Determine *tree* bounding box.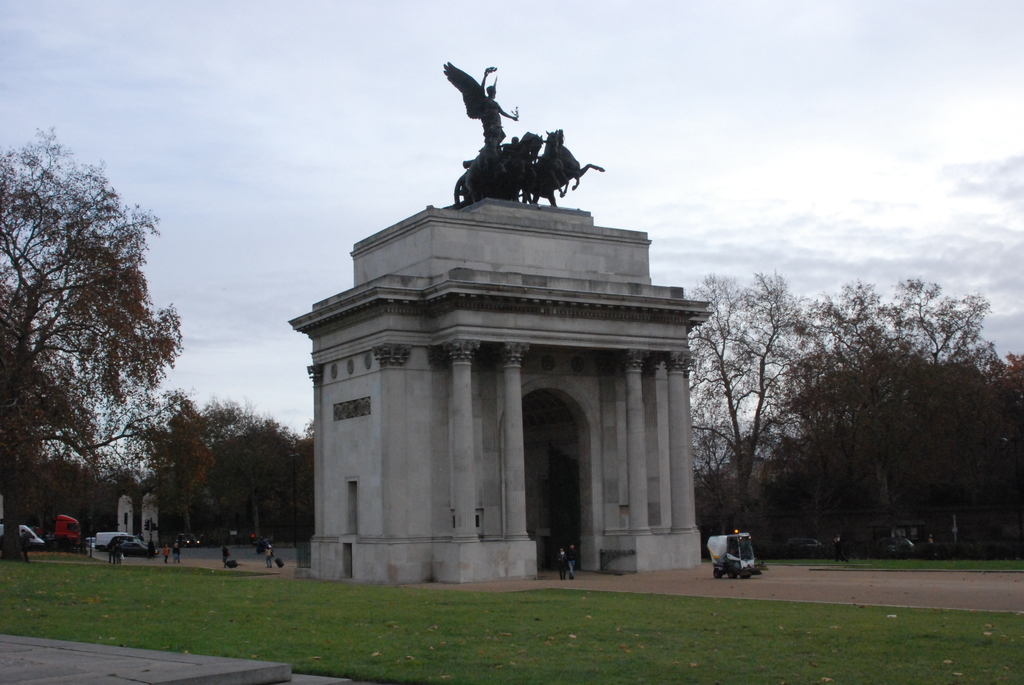
Determined: [left=188, top=394, right=300, bottom=538].
